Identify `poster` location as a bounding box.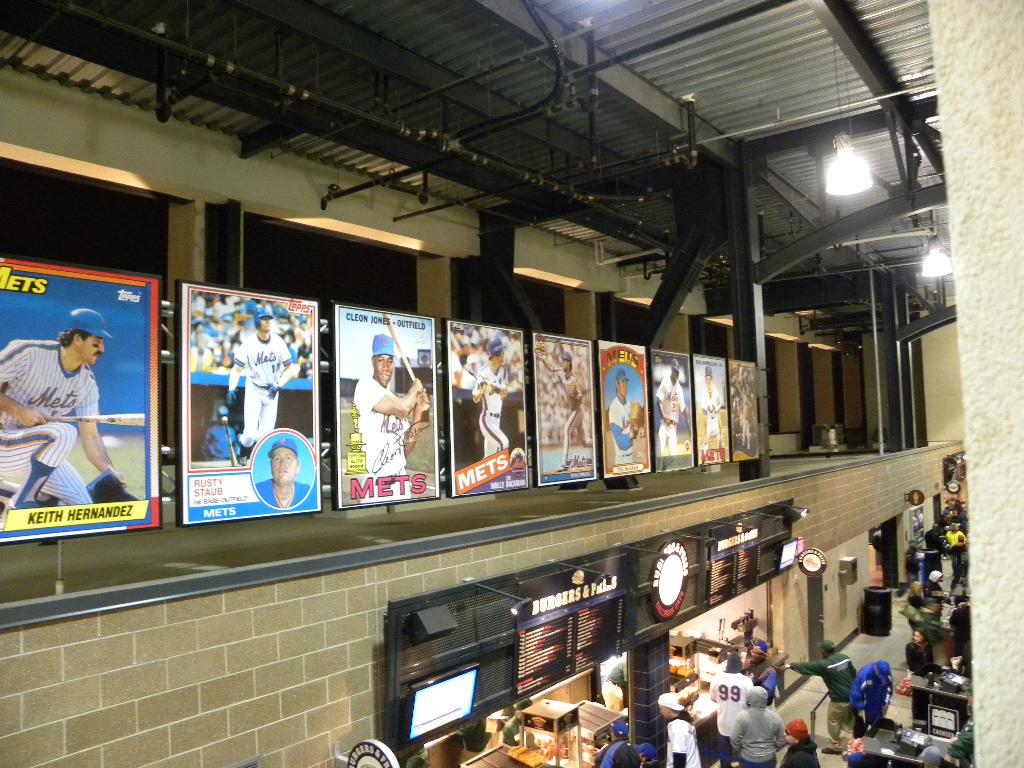
Rect(179, 282, 321, 527).
